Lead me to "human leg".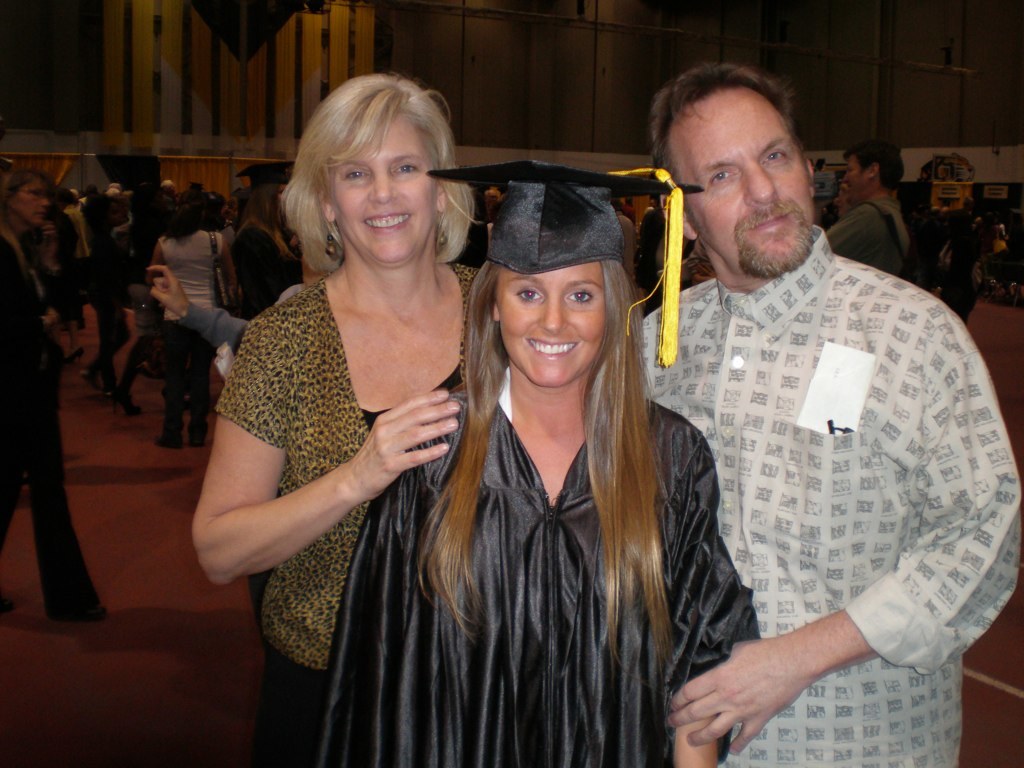
Lead to [left=116, top=312, right=156, bottom=409].
